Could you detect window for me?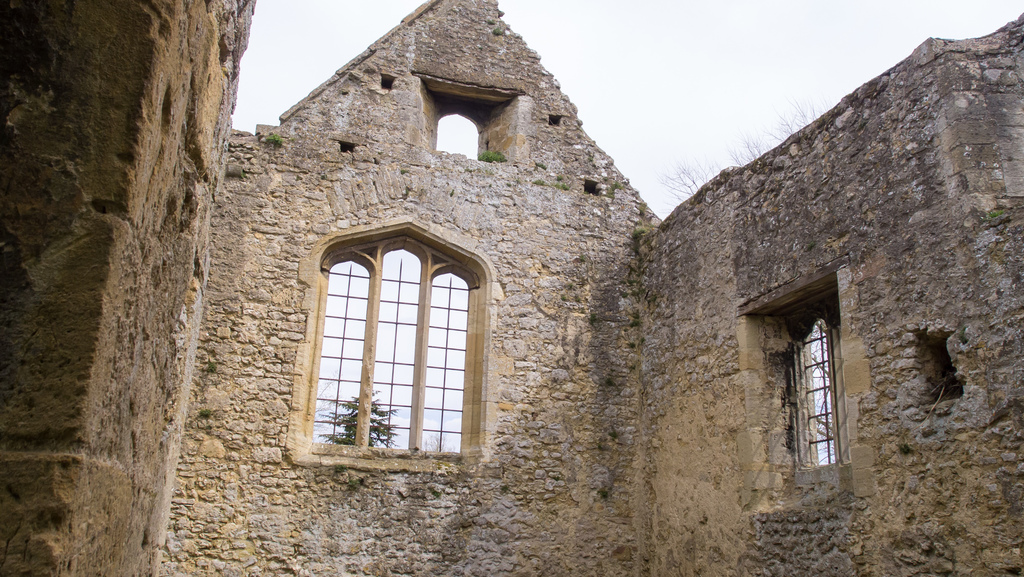
Detection result: box(765, 302, 860, 475).
